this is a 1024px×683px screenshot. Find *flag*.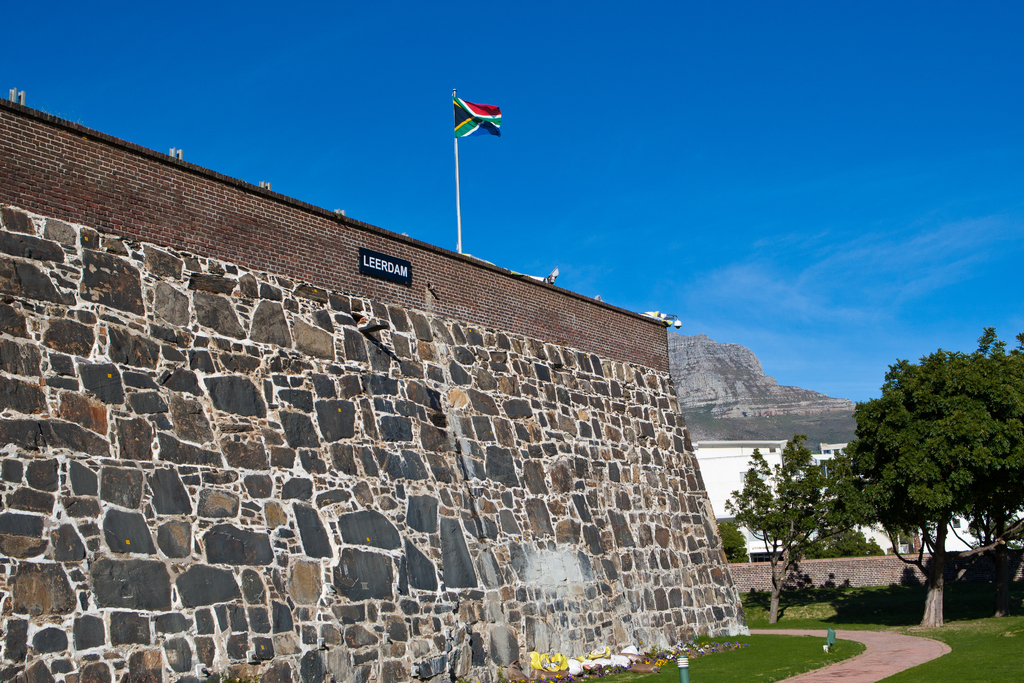
Bounding box: x1=449, y1=95, x2=511, y2=145.
